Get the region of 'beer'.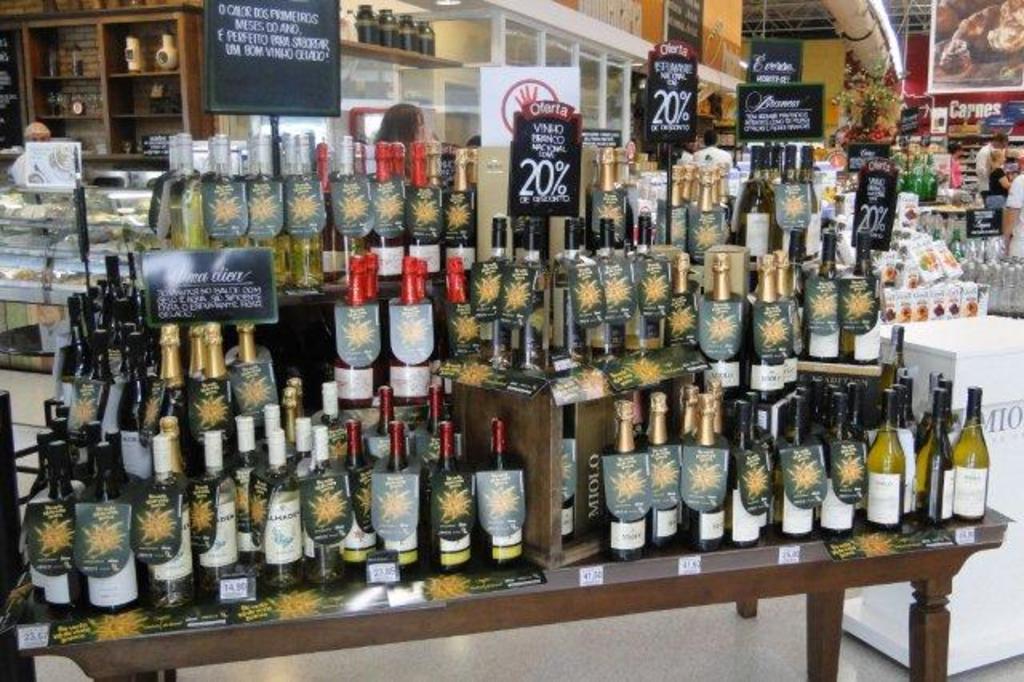
bbox(435, 245, 485, 394).
